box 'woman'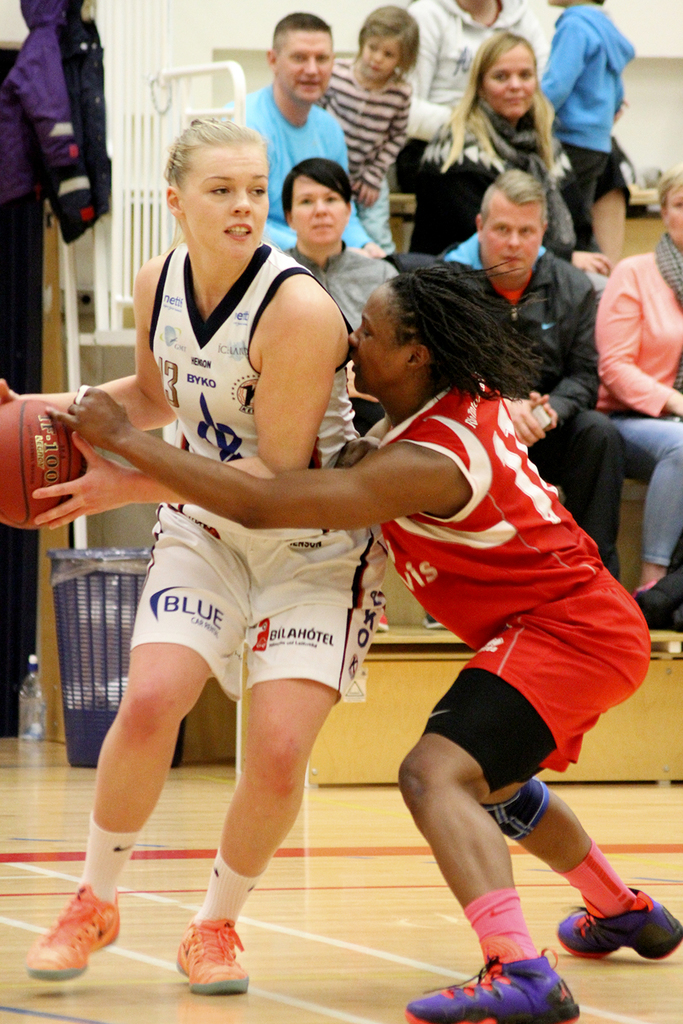
{"left": 588, "top": 161, "right": 682, "bottom": 629}
